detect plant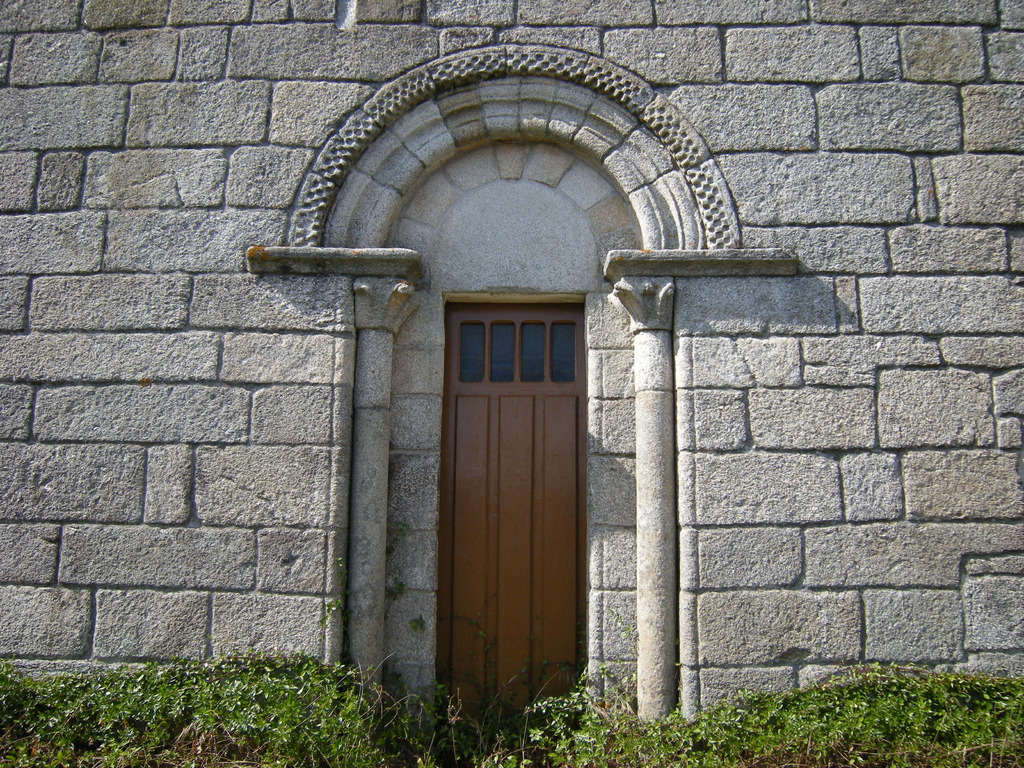
[320, 595, 340, 631]
